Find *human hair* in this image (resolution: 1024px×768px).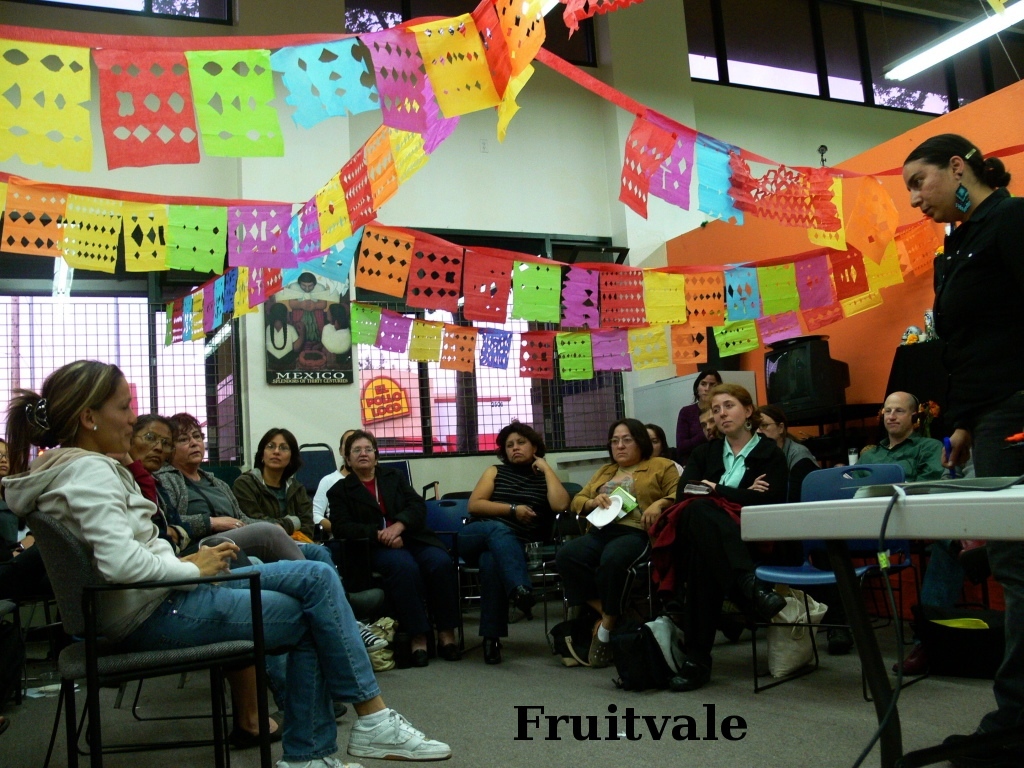
detection(757, 405, 802, 440).
